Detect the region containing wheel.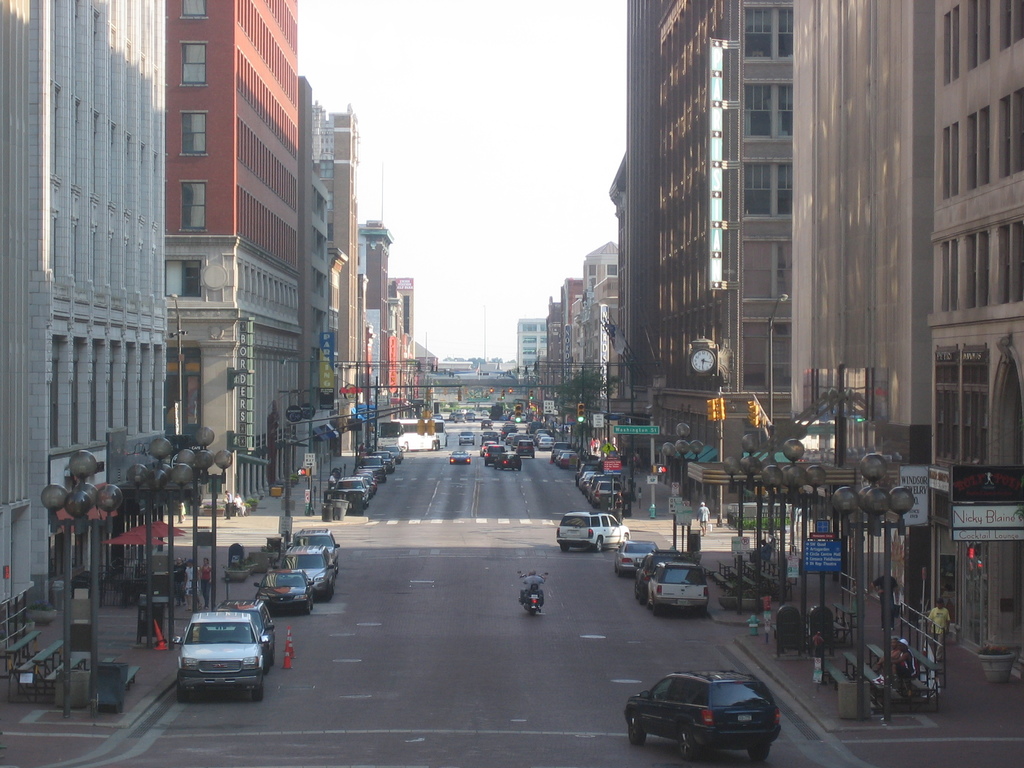
select_region(176, 678, 186, 701).
